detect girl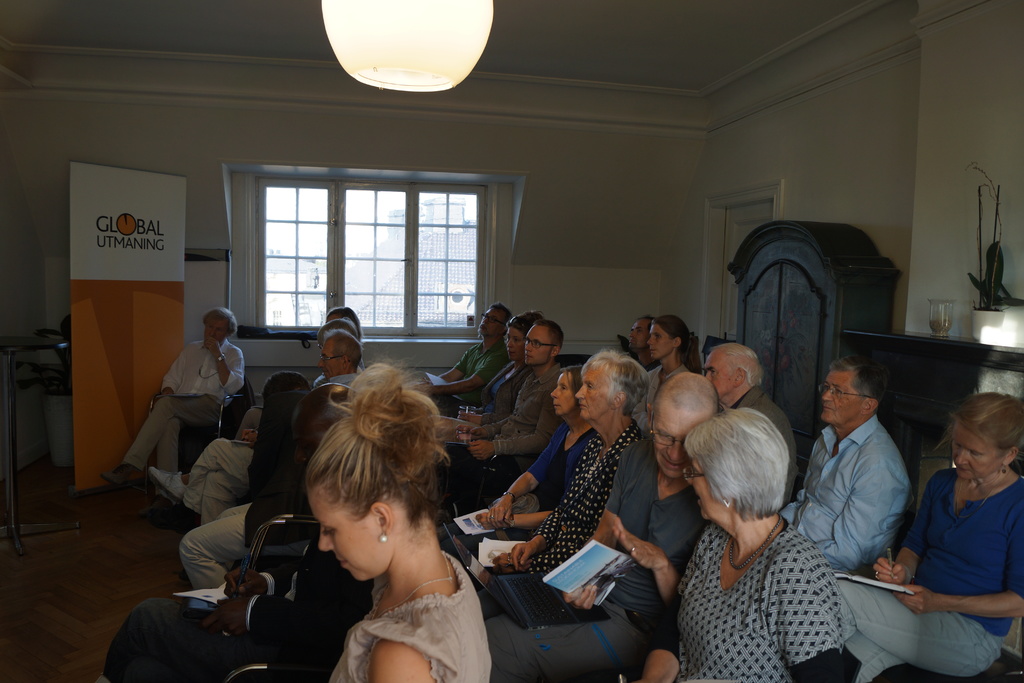
[308,359,493,682]
